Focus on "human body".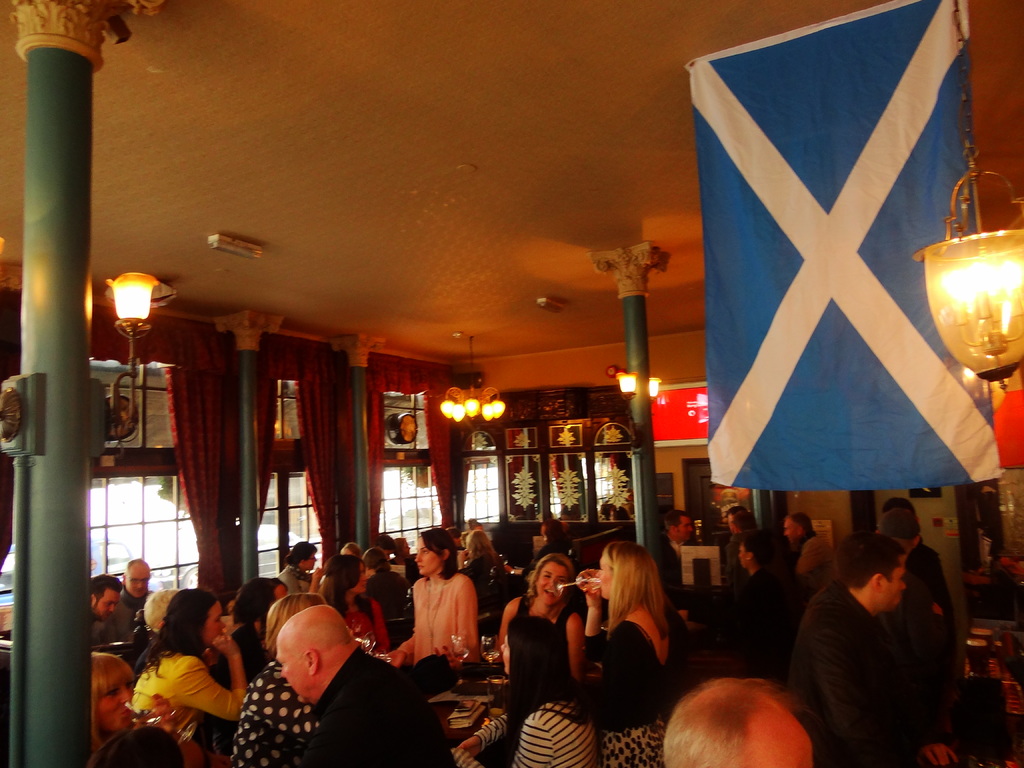
Focused at BBox(101, 554, 149, 646).
